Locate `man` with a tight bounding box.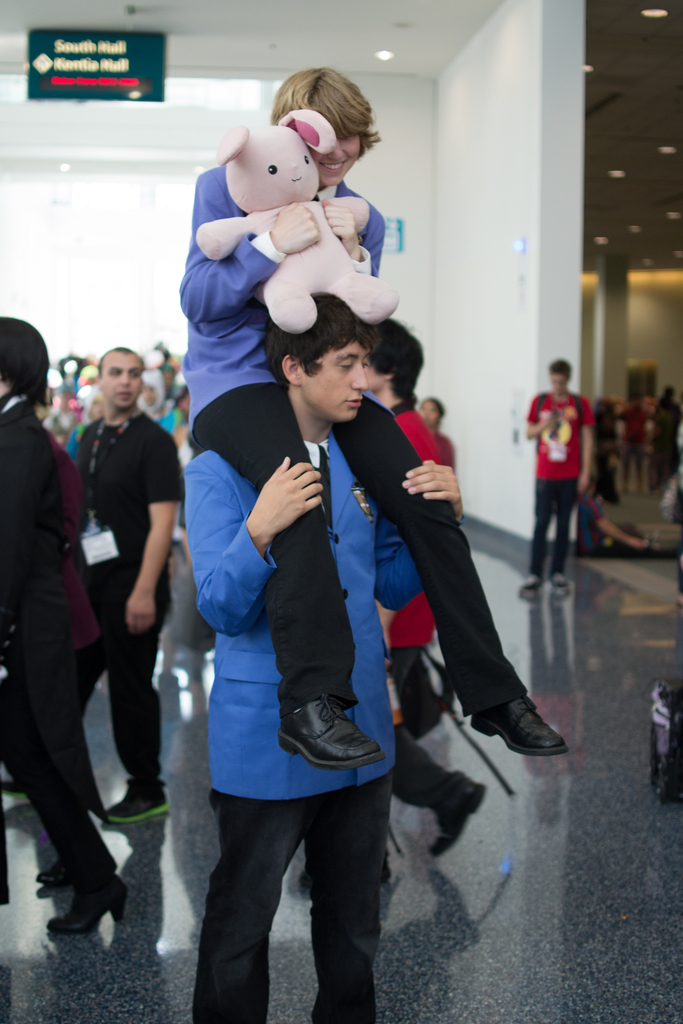
x1=529 y1=359 x2=602 y2=604.
